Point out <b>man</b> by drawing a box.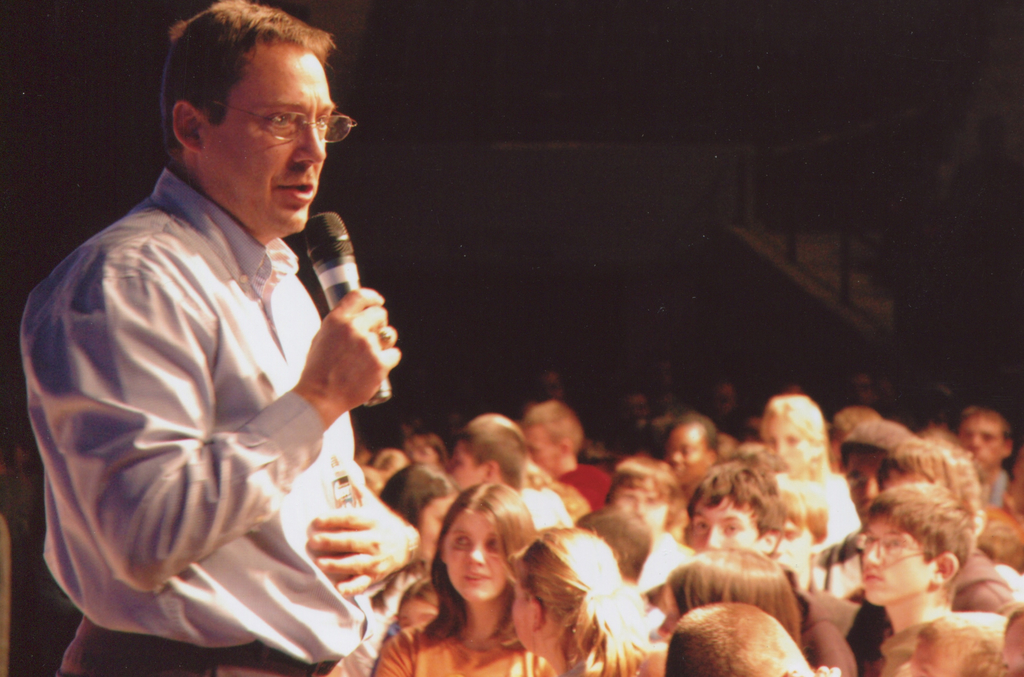
box(449, 416, 554, 537).
